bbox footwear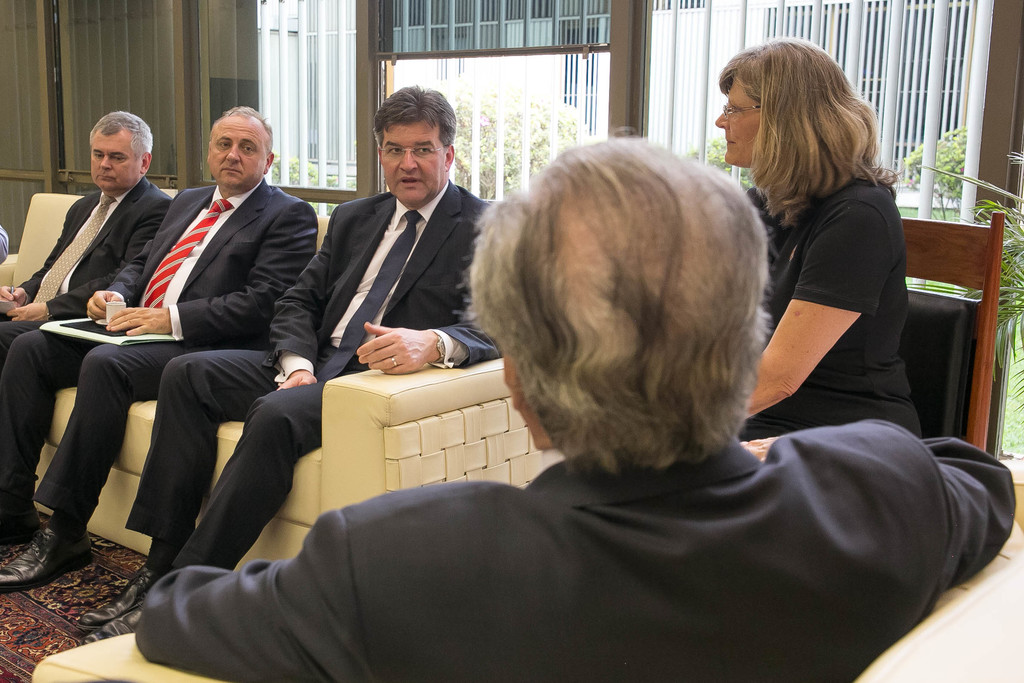
[72,559,163,635]
